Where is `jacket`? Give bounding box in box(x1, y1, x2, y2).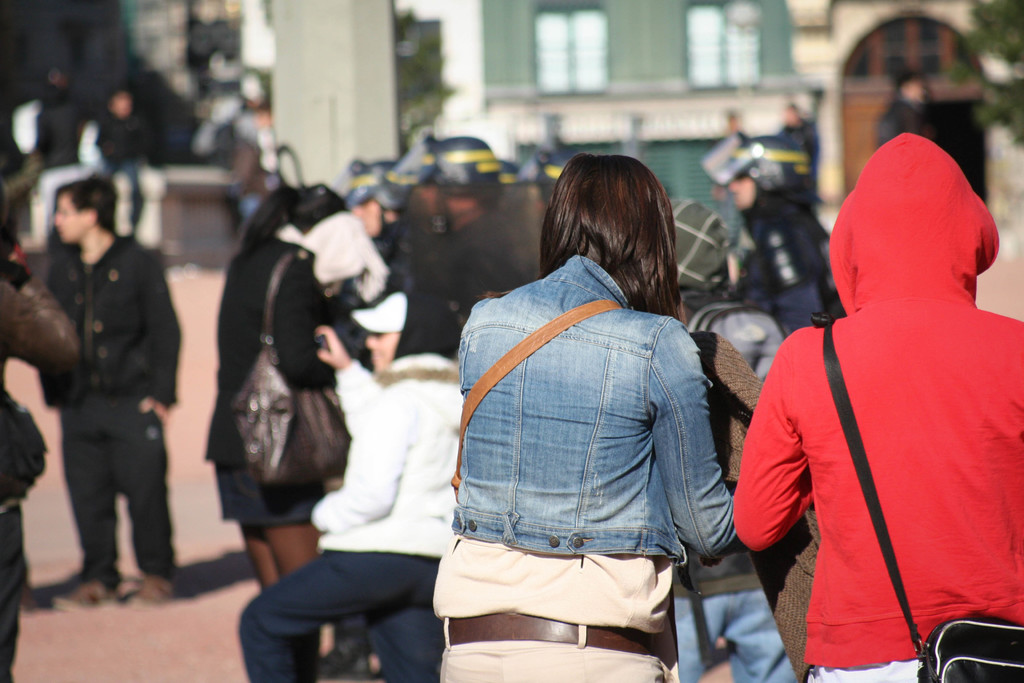
box(312, 342, 460, 564).
